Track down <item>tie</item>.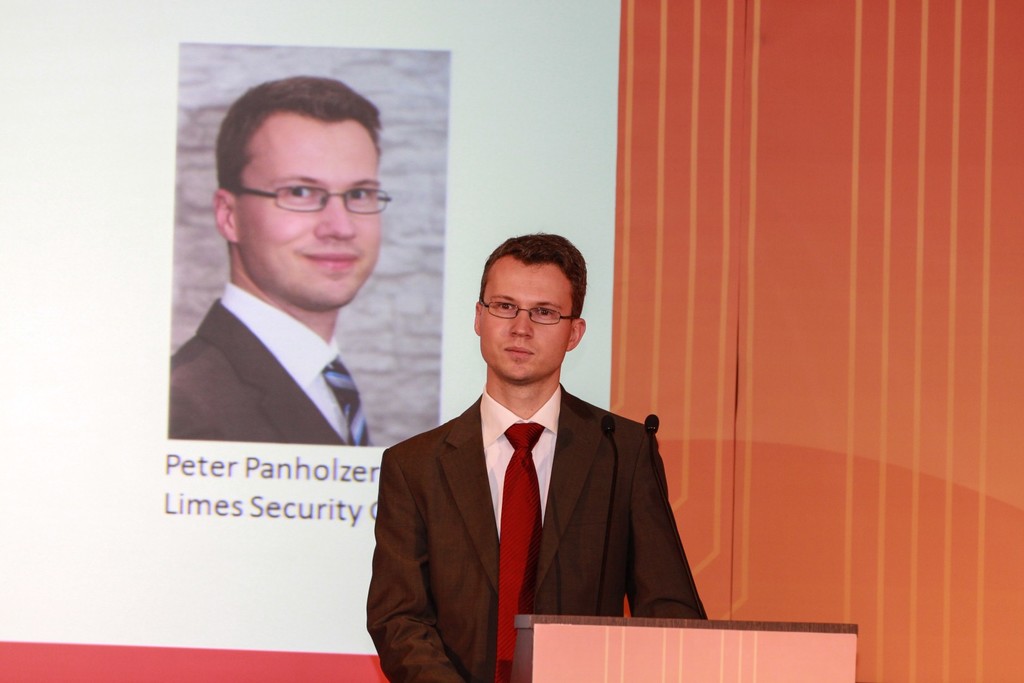
Tracked to bbox(321, 354, 375, 452).
